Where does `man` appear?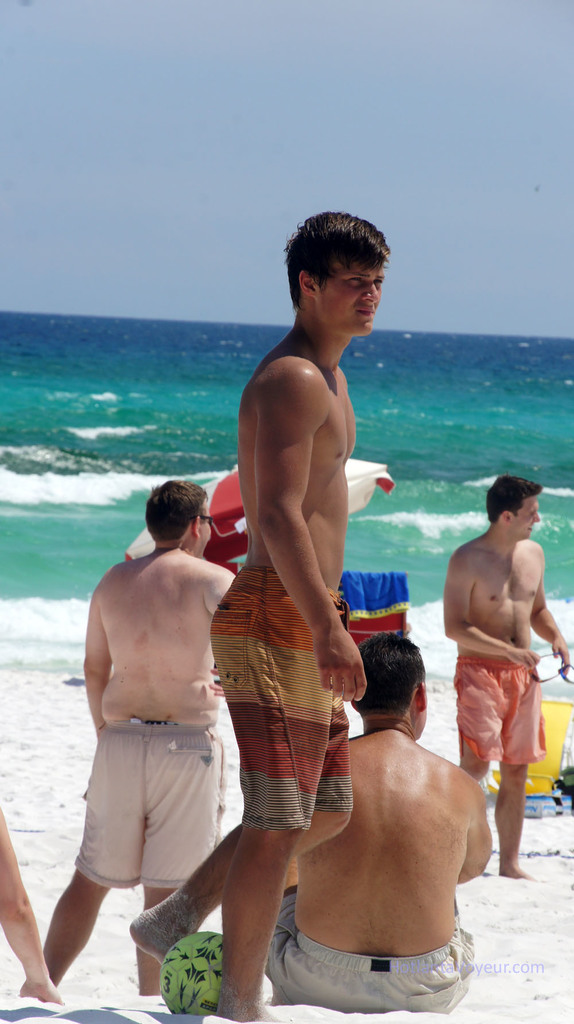
Appears at (left=266, top=627, right=481, bottom=1006).
